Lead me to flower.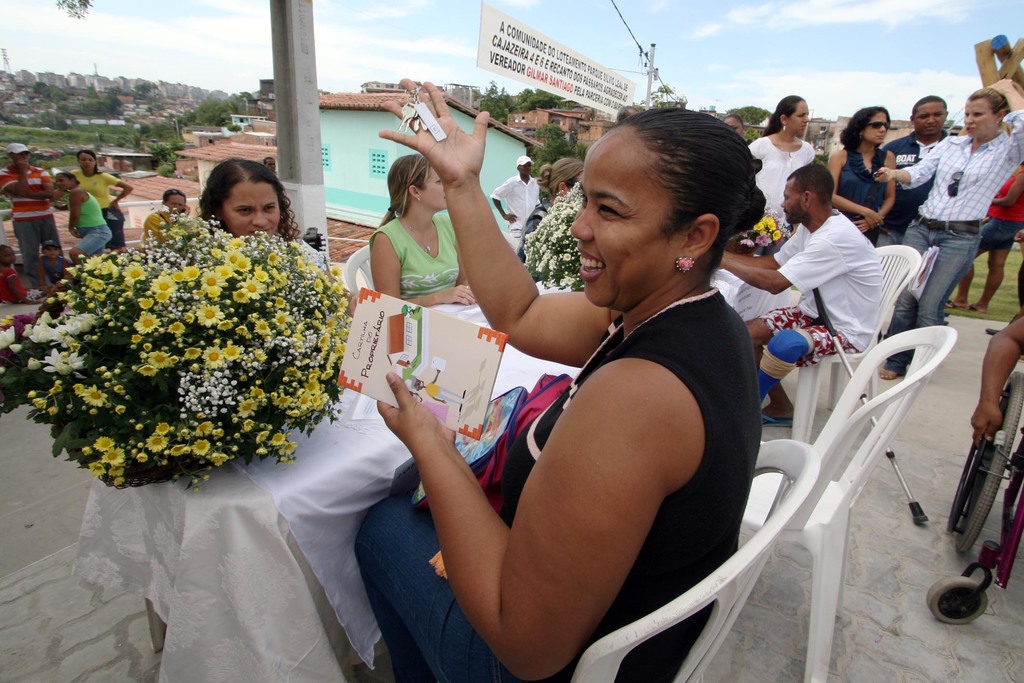
Lead to locate(762, 217, 772, 224).
